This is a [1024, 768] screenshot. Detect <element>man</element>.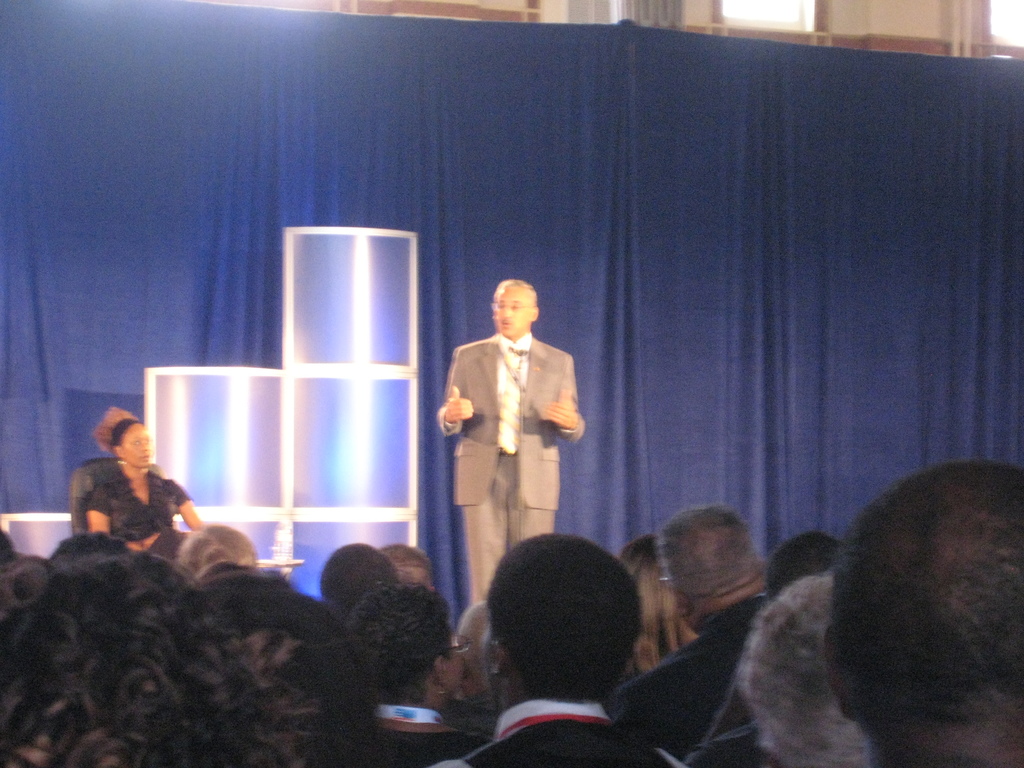
bbox=(831, 448, 1023, 764).
